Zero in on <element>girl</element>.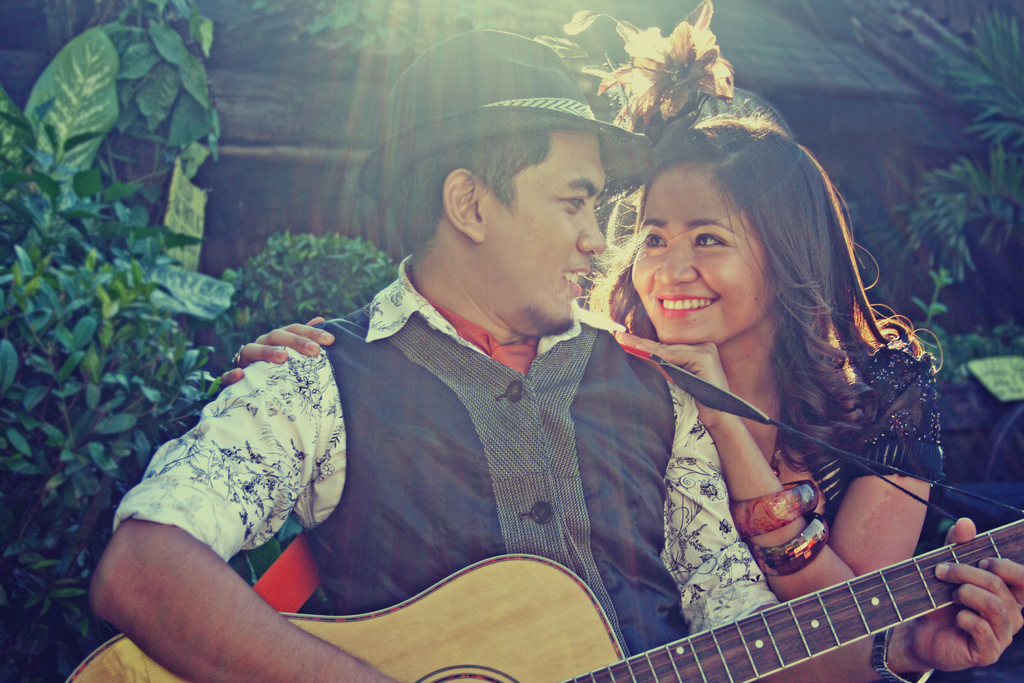
Zeroed in: region(221, 100, 942, 604).
